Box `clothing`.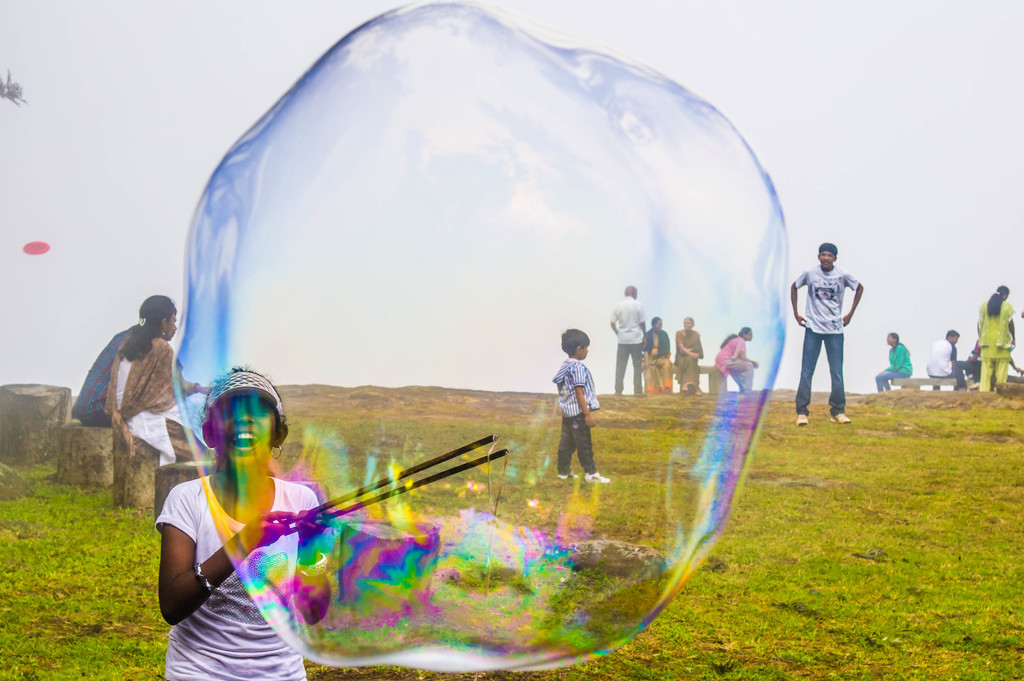
<box>639,329,675,397</box>.
